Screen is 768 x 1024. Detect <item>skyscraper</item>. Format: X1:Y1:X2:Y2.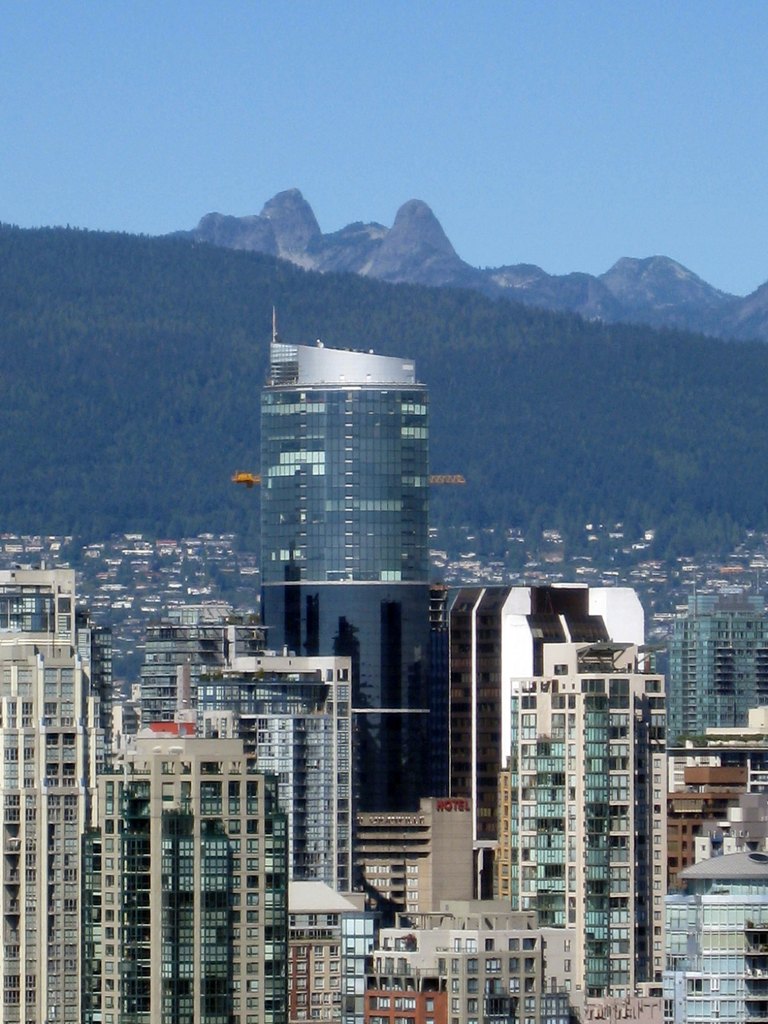
436:575:676:778.
